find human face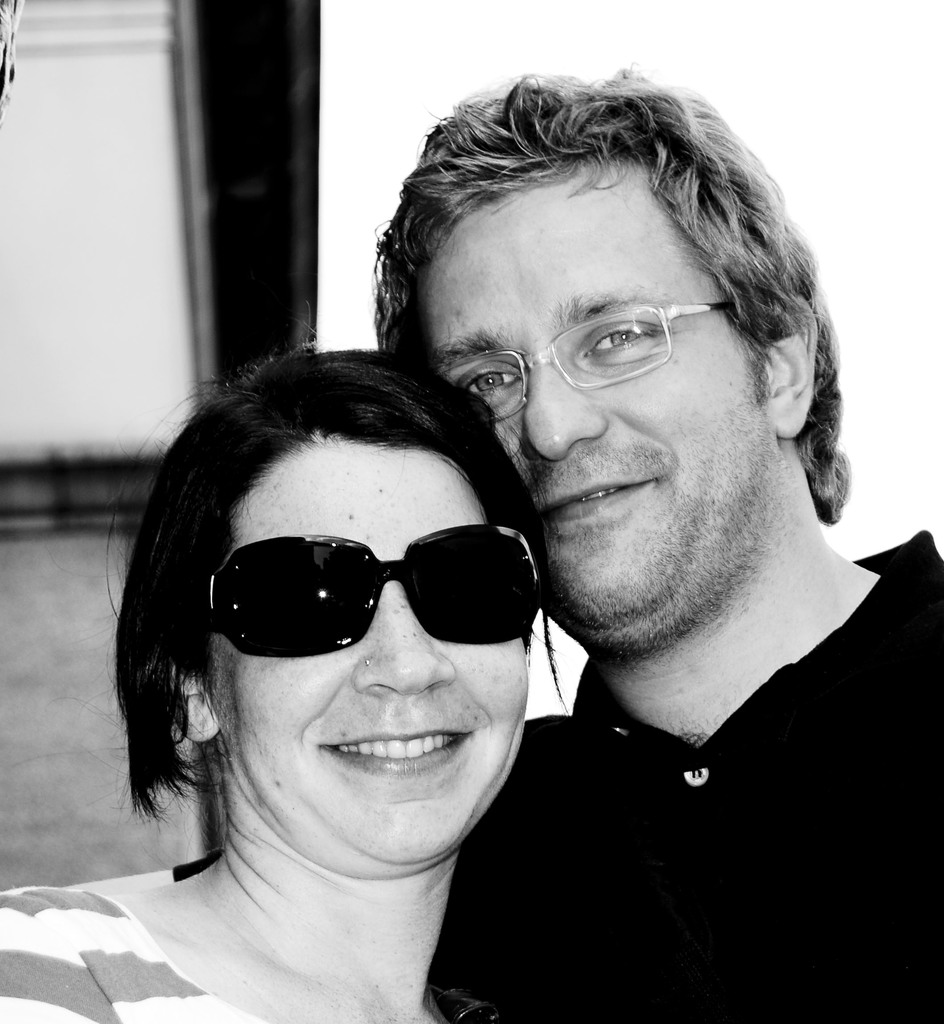
[x1=433, y1=166, x2=777, y2=637]
